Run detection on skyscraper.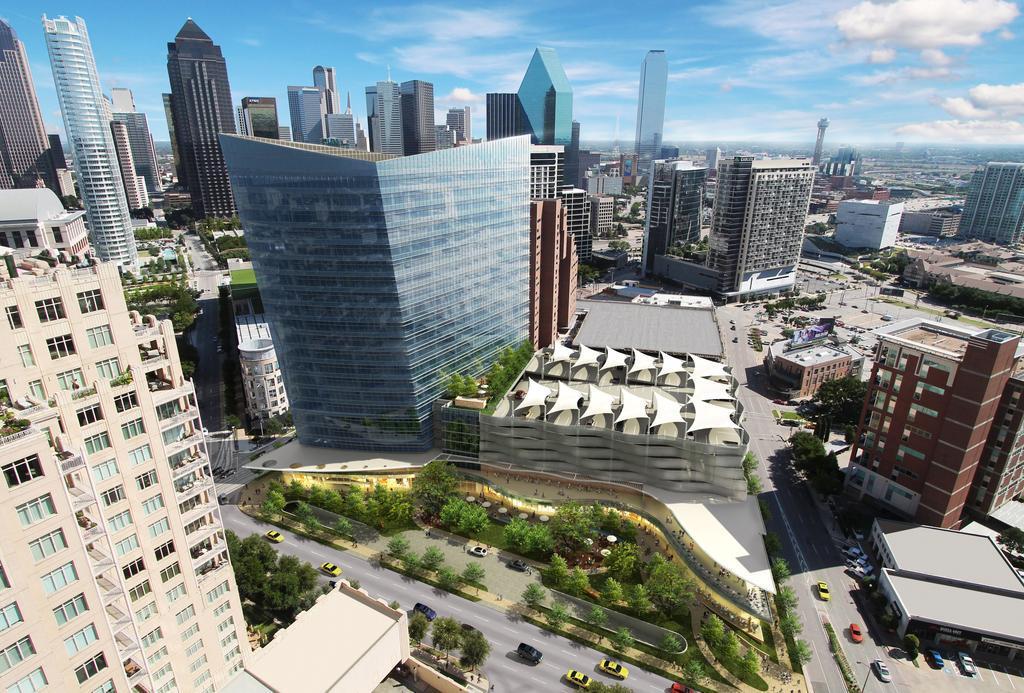
Result: 370/78/403/156.
